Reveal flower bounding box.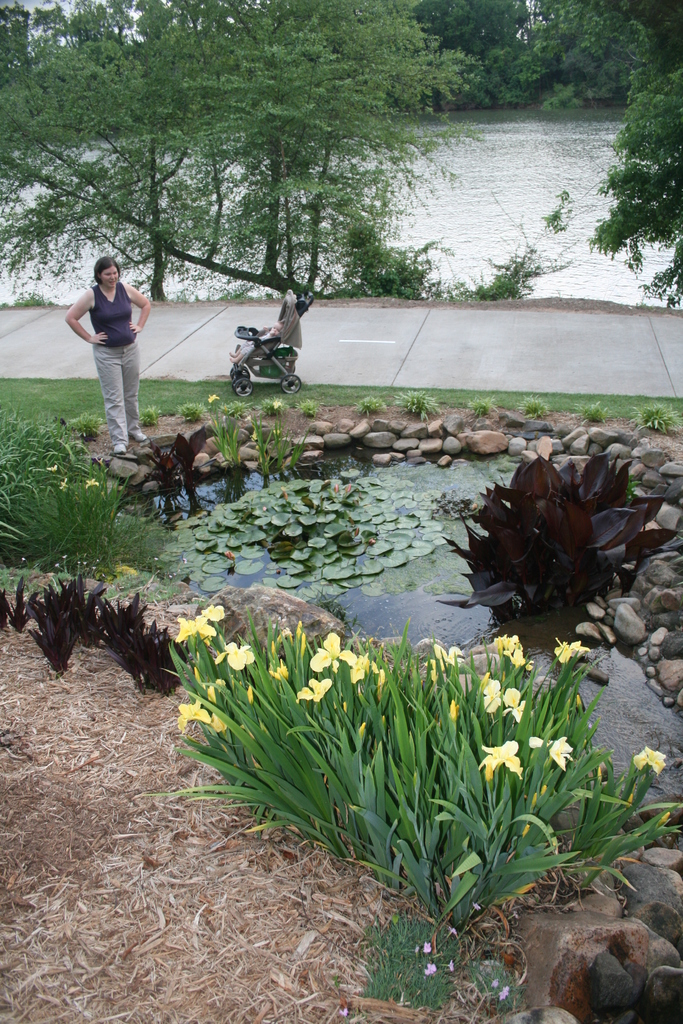
Revealed: rect(171, 602, 227, 644).
